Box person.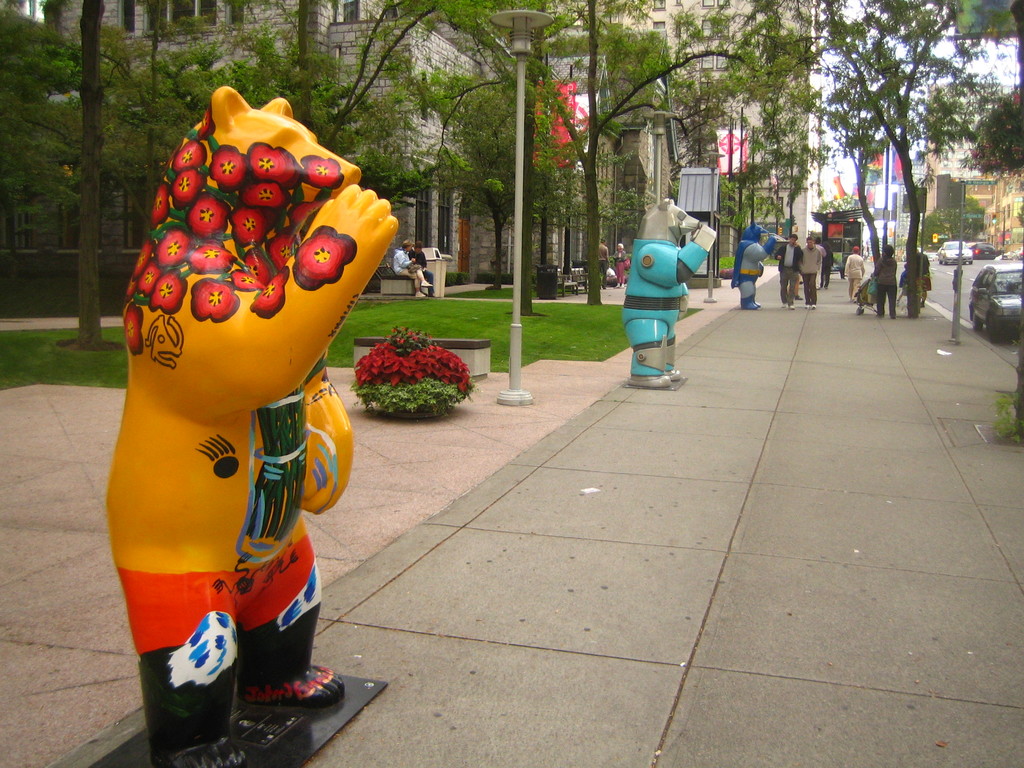
x1=393, y1=238, x2=433, y2=296.
